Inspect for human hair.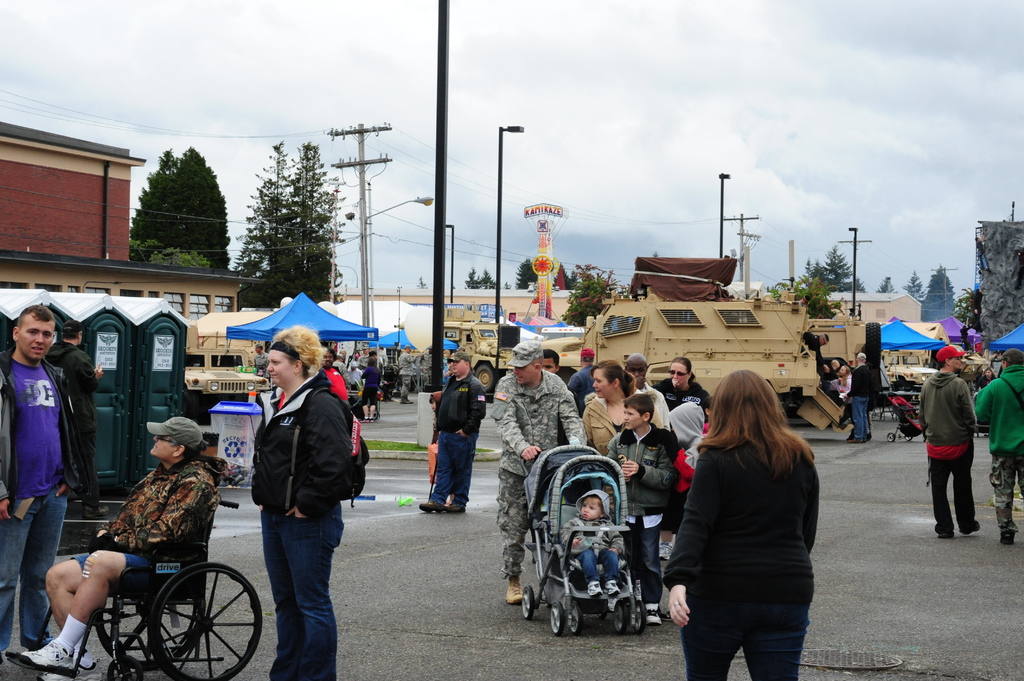
Inspection: box=[62, 329, 81, 342].
